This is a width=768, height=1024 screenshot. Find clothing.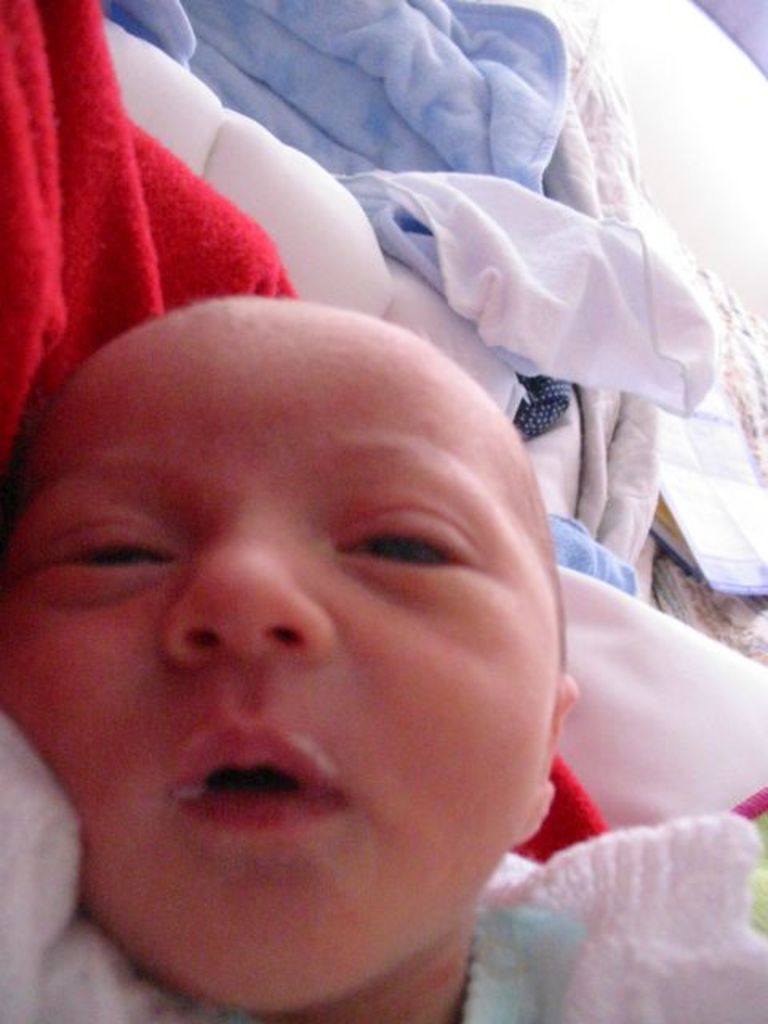
Bounding box: bbox(0, 0, 294, 475).
